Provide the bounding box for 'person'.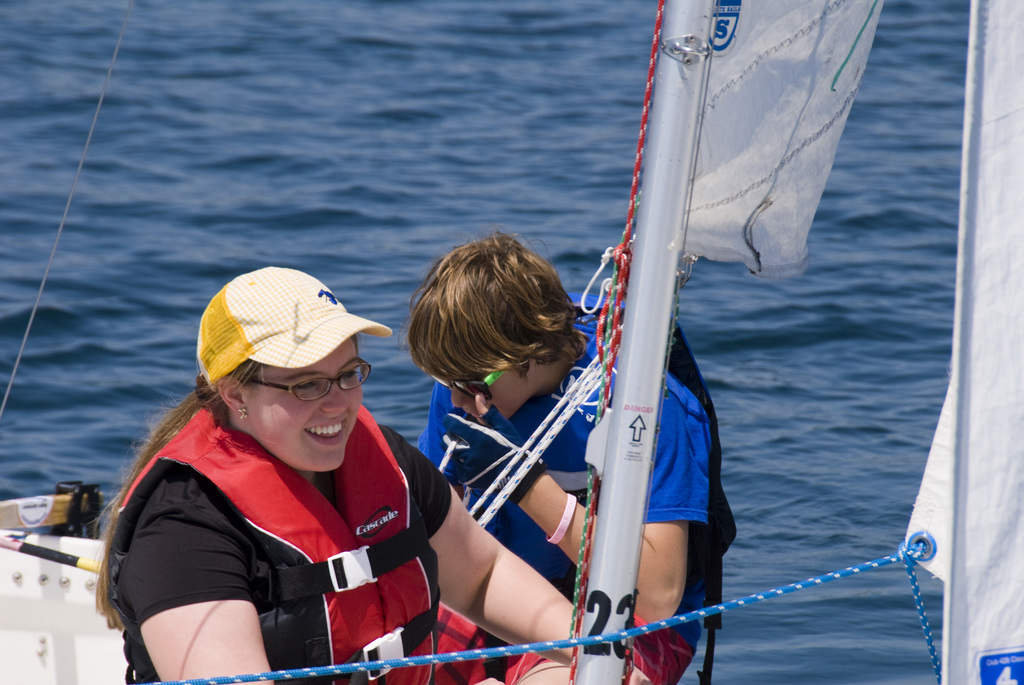
406, 224, 719, 684.
